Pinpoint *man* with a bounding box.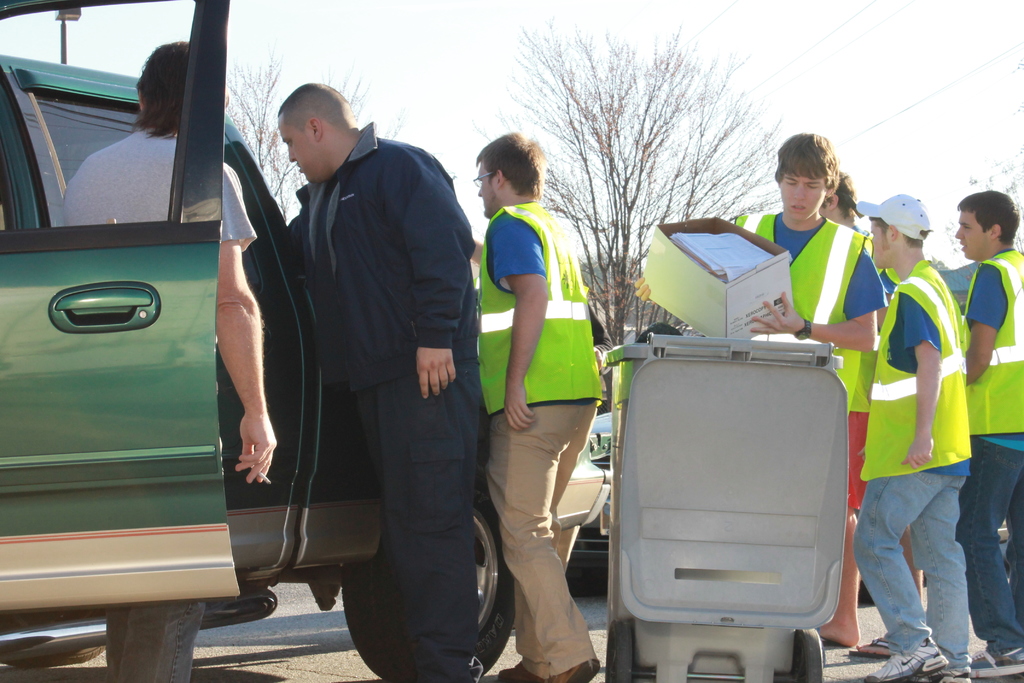
[left=59, top=43, right=282, bottom=682].
